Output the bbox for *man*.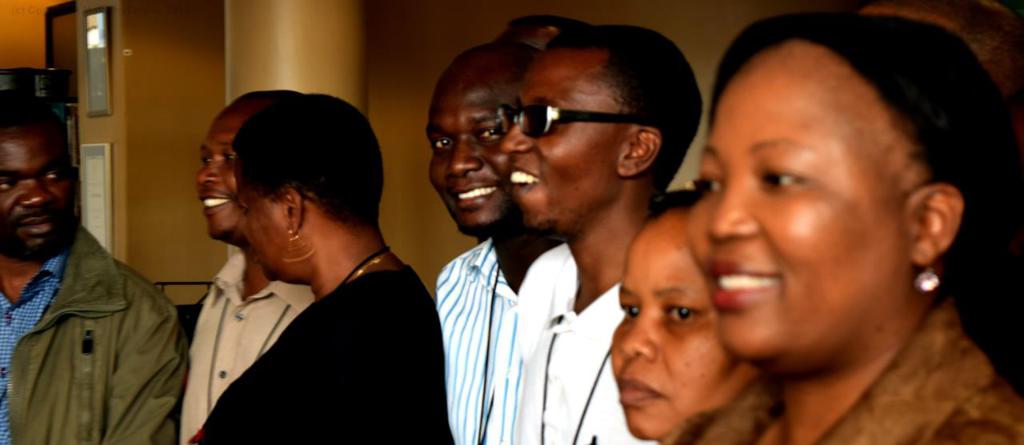
506:16:602:97.
